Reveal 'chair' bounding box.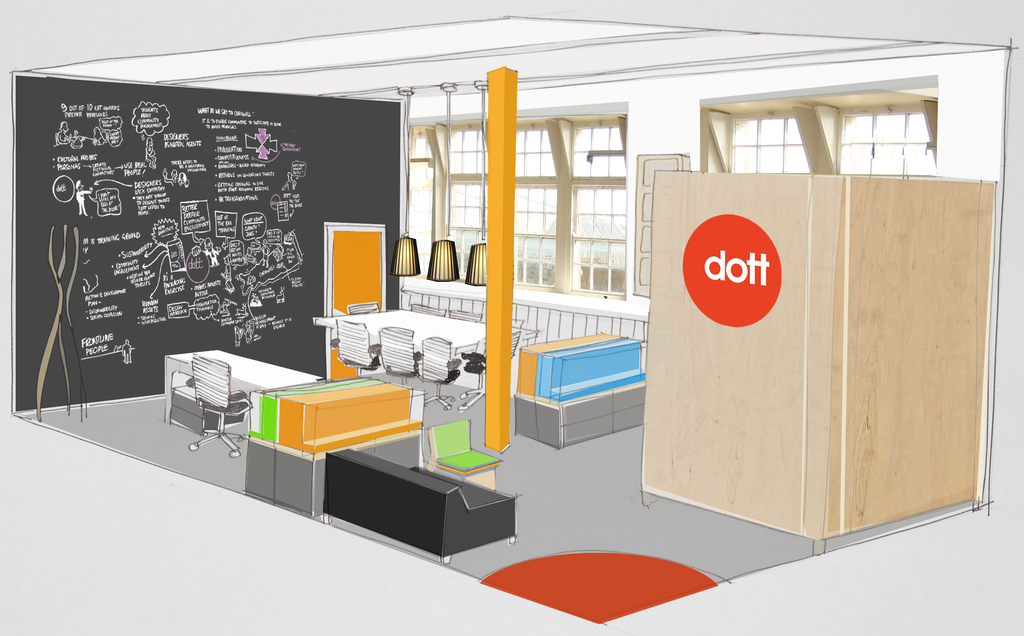
Revealed: {"x1": 330, "y1": 312, "x2": 381, "y2": 375}.
